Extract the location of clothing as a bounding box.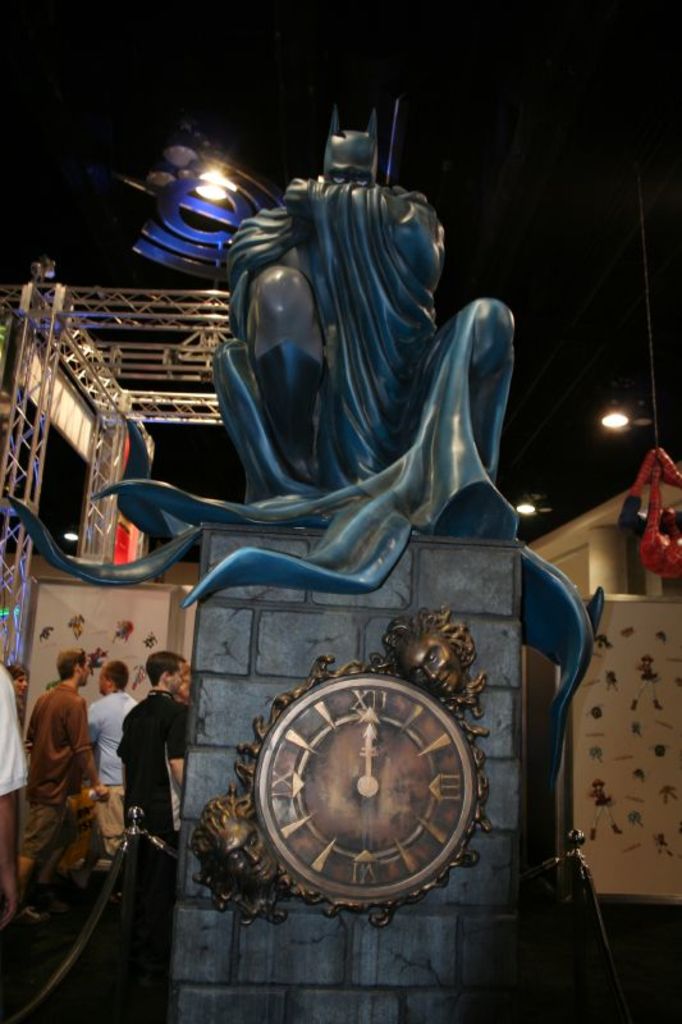
(0, 660, 29, 800).
